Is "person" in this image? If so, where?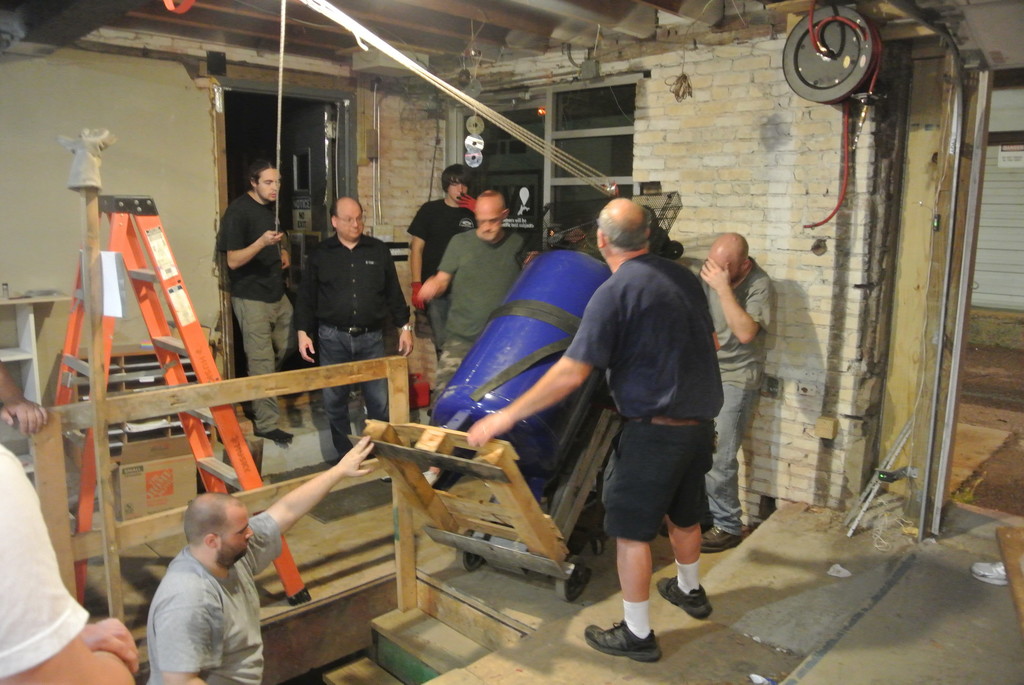
Yes, at [696, 233, 771, 555].
